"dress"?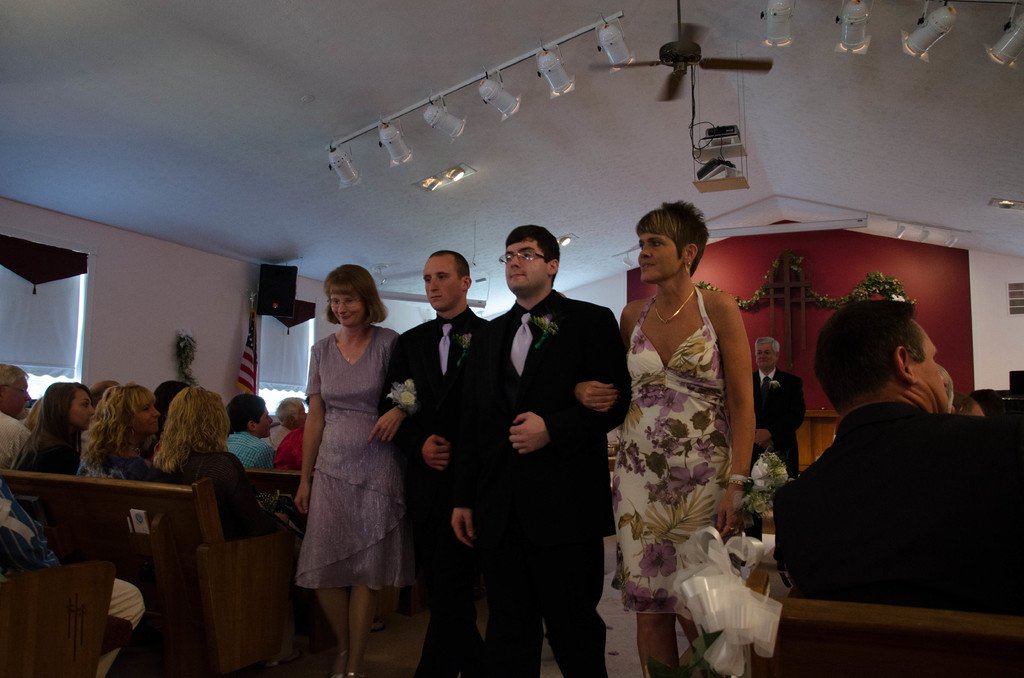
l=80, t=457, r=154, b=484
